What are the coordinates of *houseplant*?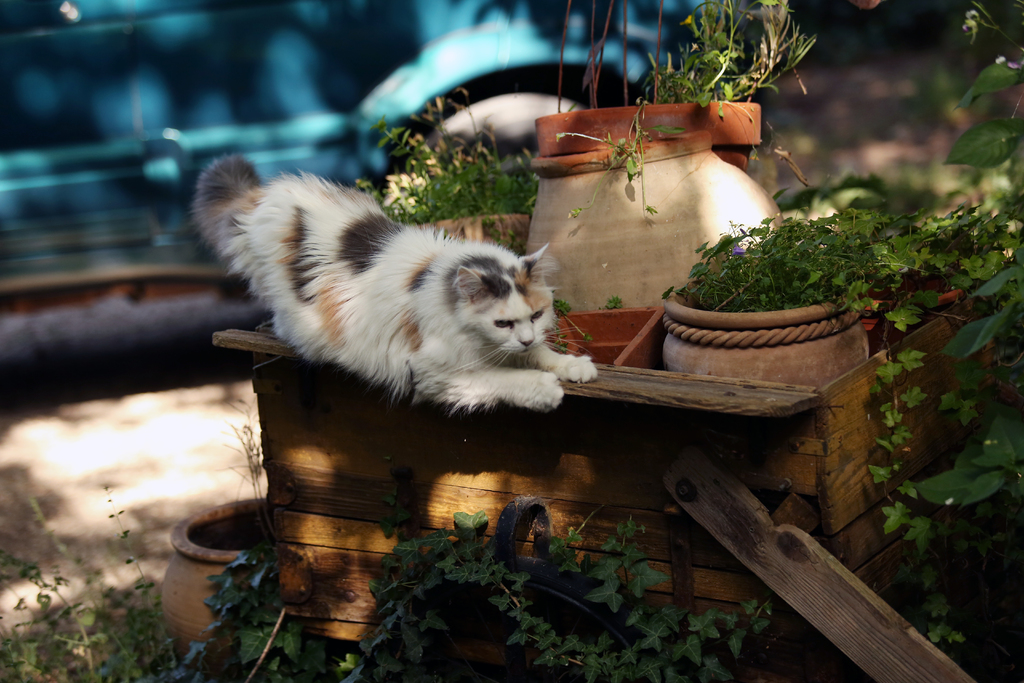
(368, 86, 553, 265).
